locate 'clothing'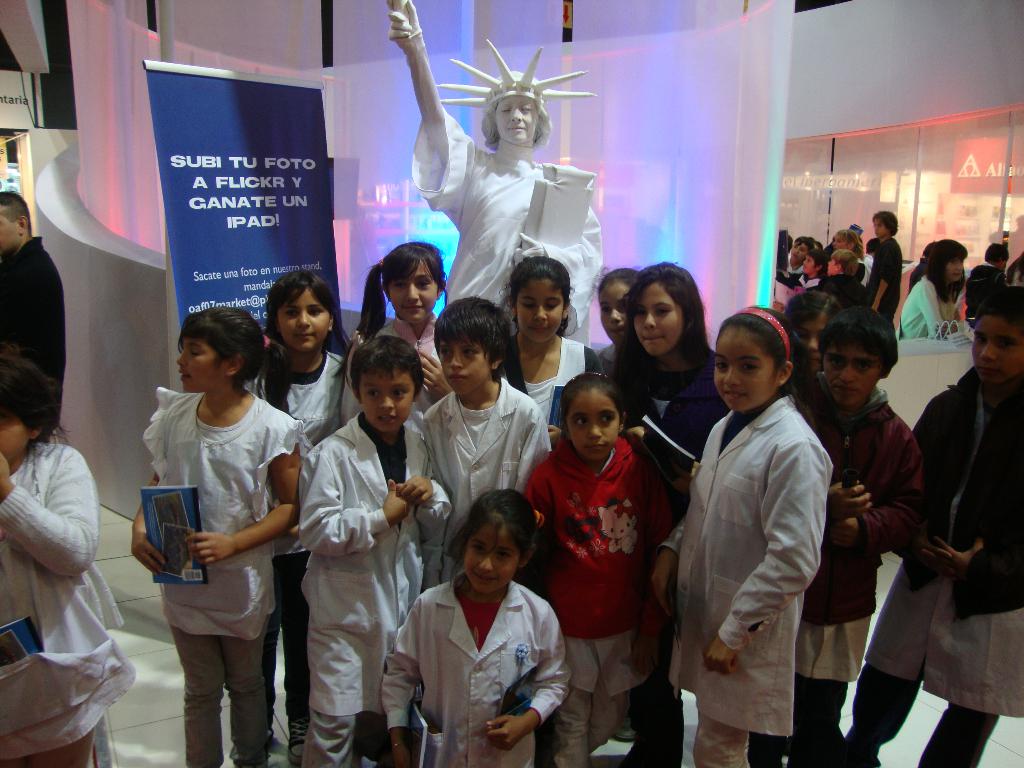
[left=0, top=441, right=136, bottom=767]
